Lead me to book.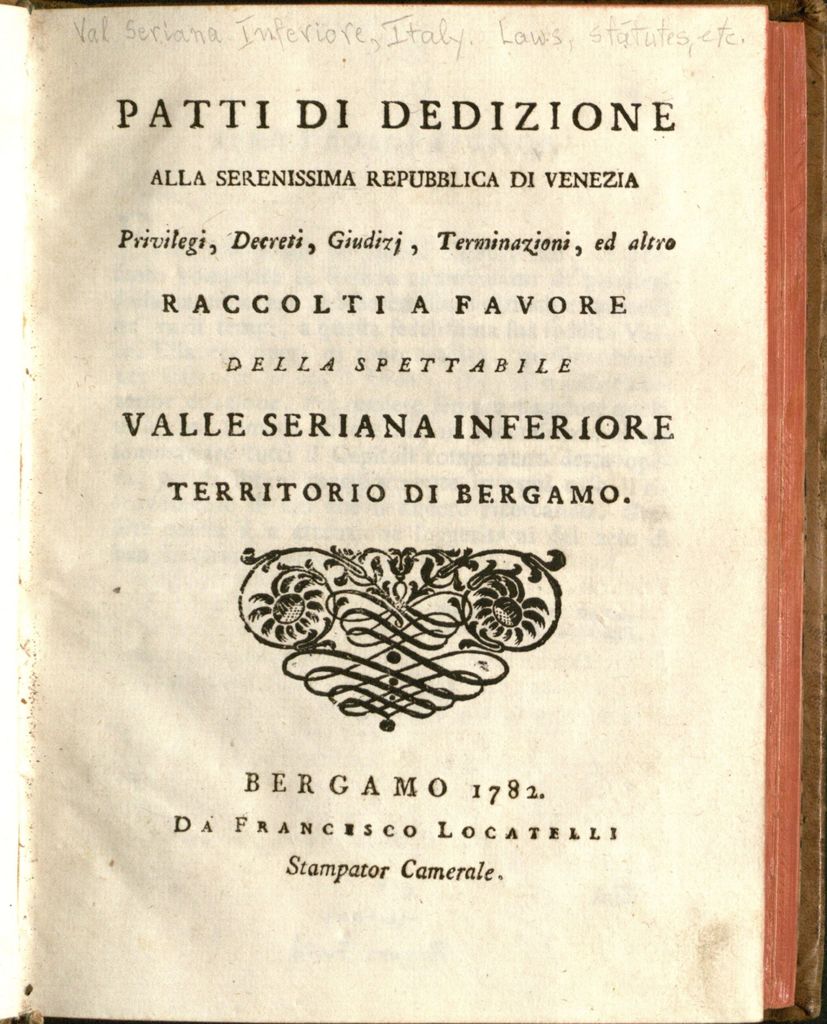
Lead to [x1=0, y1=0, x2=826, y2=1023].
